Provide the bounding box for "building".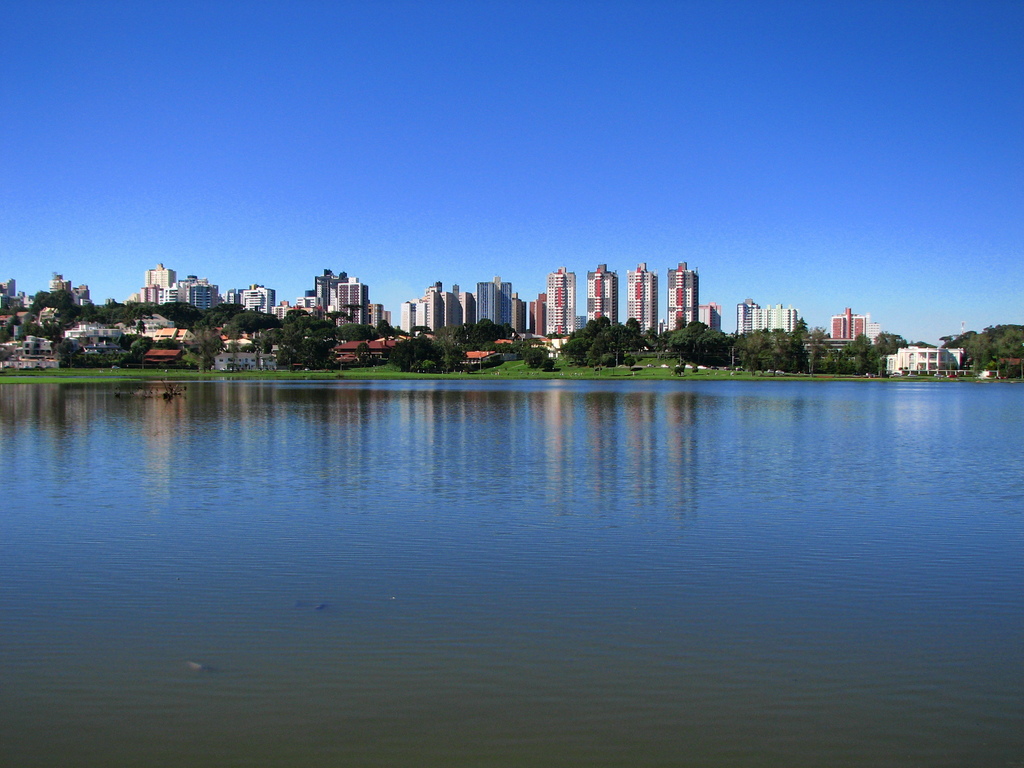
586:262:615:332.
